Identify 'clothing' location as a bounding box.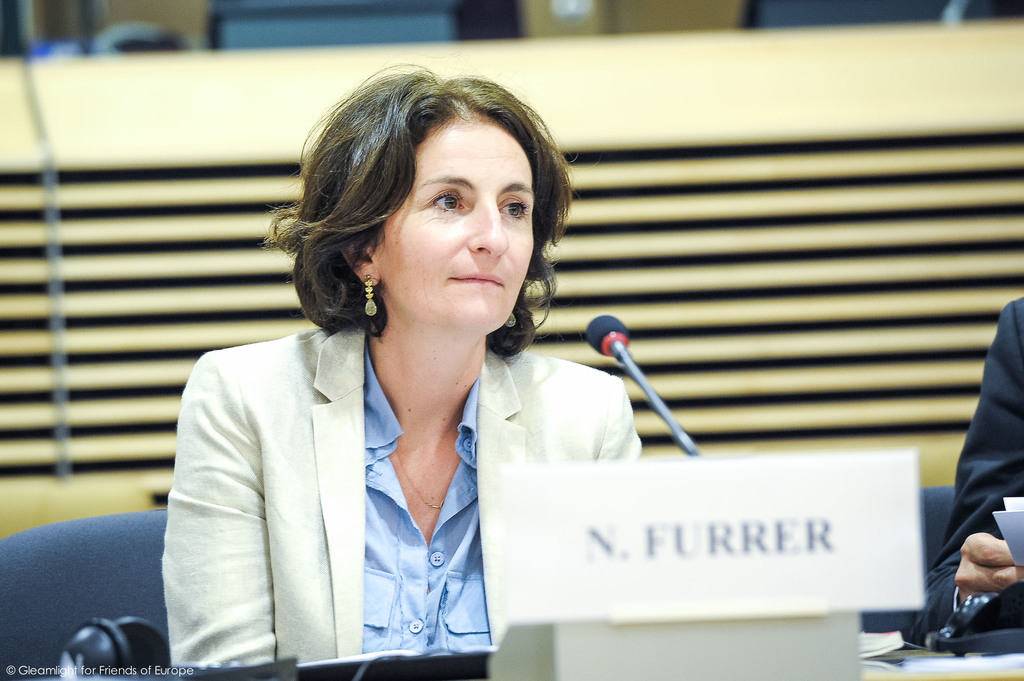
x1=913, y1=298, x2=1023, y2=638.
